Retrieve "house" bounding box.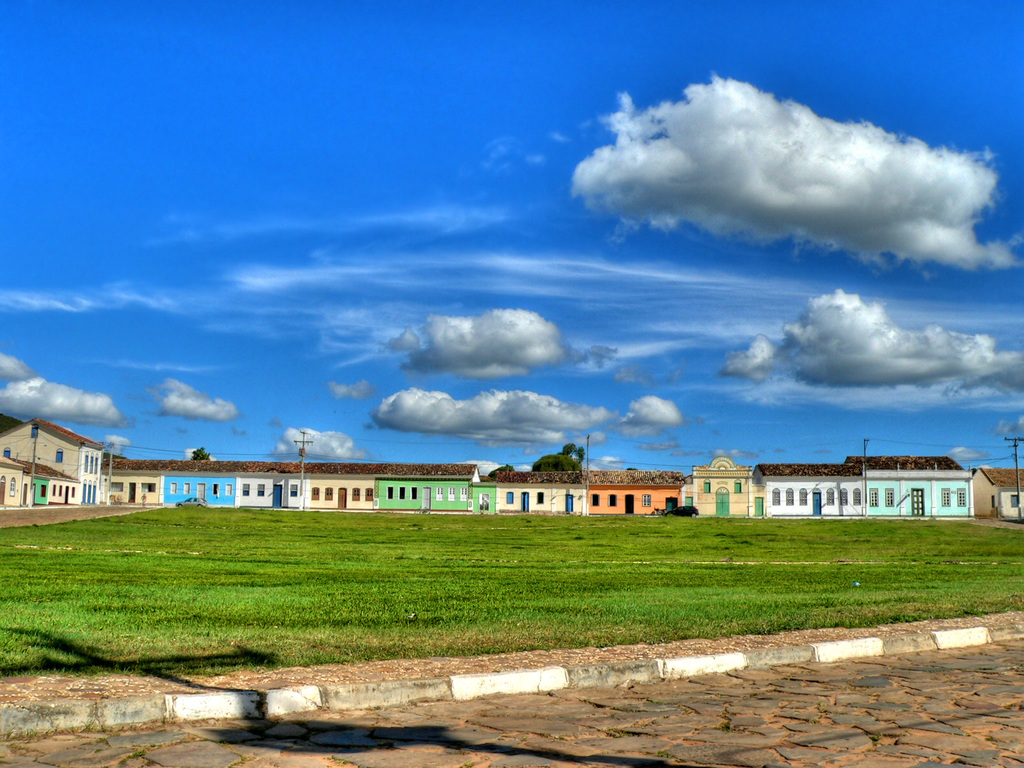
Bounding box: region(102, 452, 282, 507).
